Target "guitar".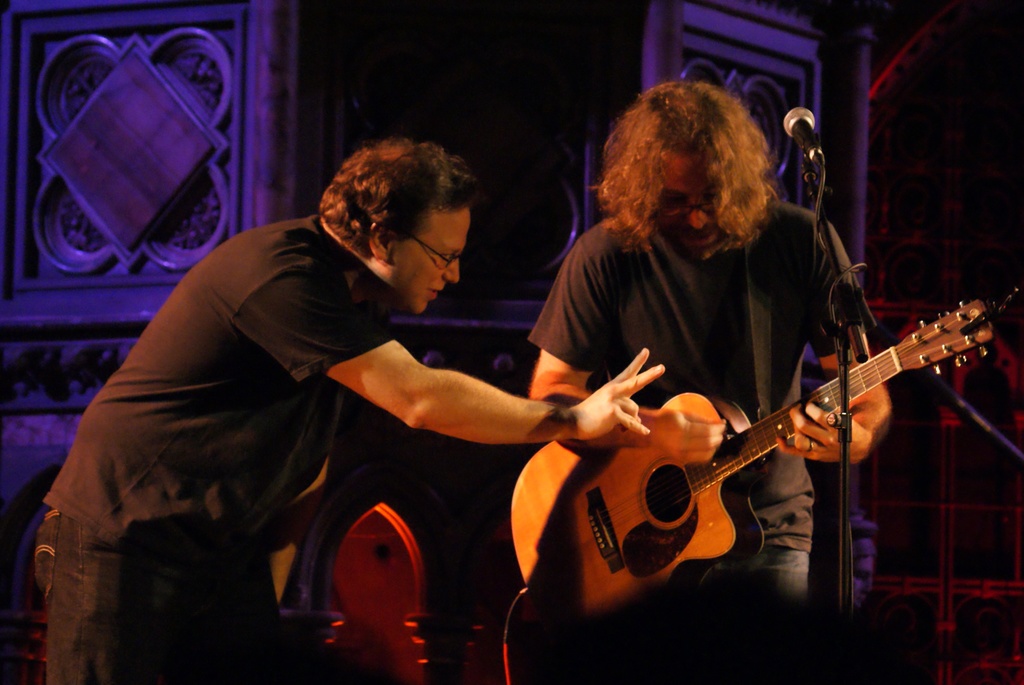
Target region: select_region(499, 291, 1001, 679).
